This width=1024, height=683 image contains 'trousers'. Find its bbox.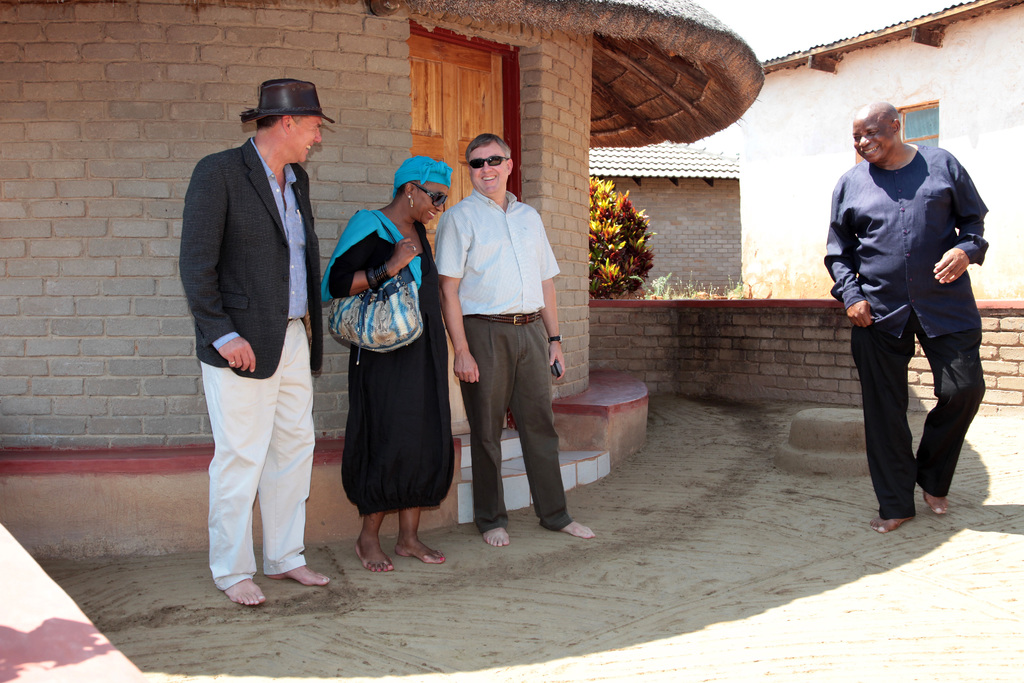
rect(199, 319, 314, 591).
